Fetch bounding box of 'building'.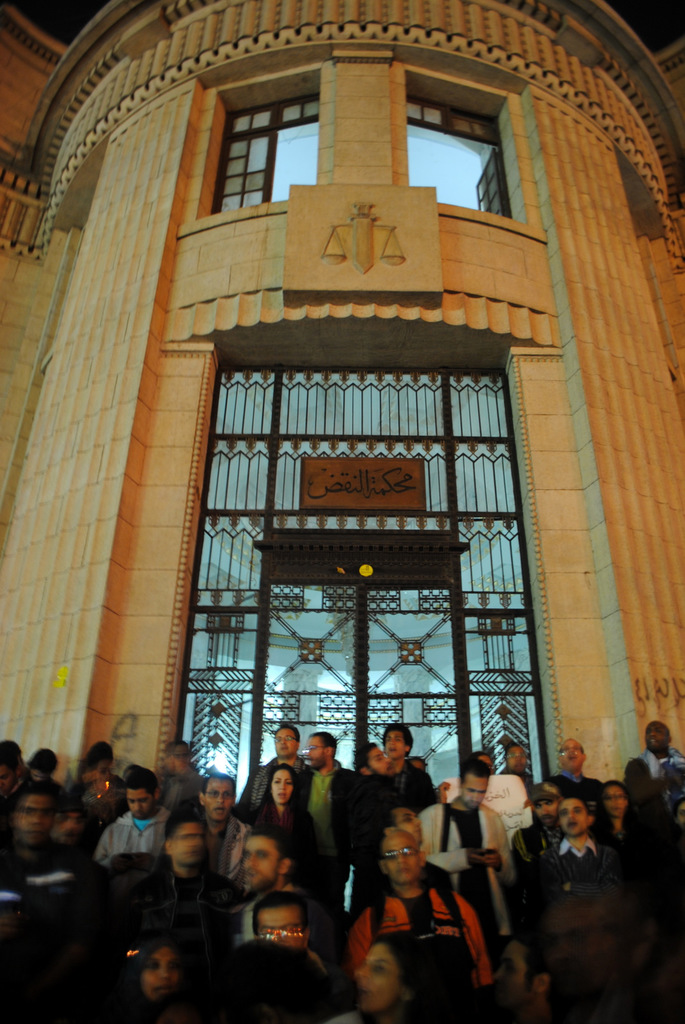
Bbox: bbox(0, 0, 684, 785).
